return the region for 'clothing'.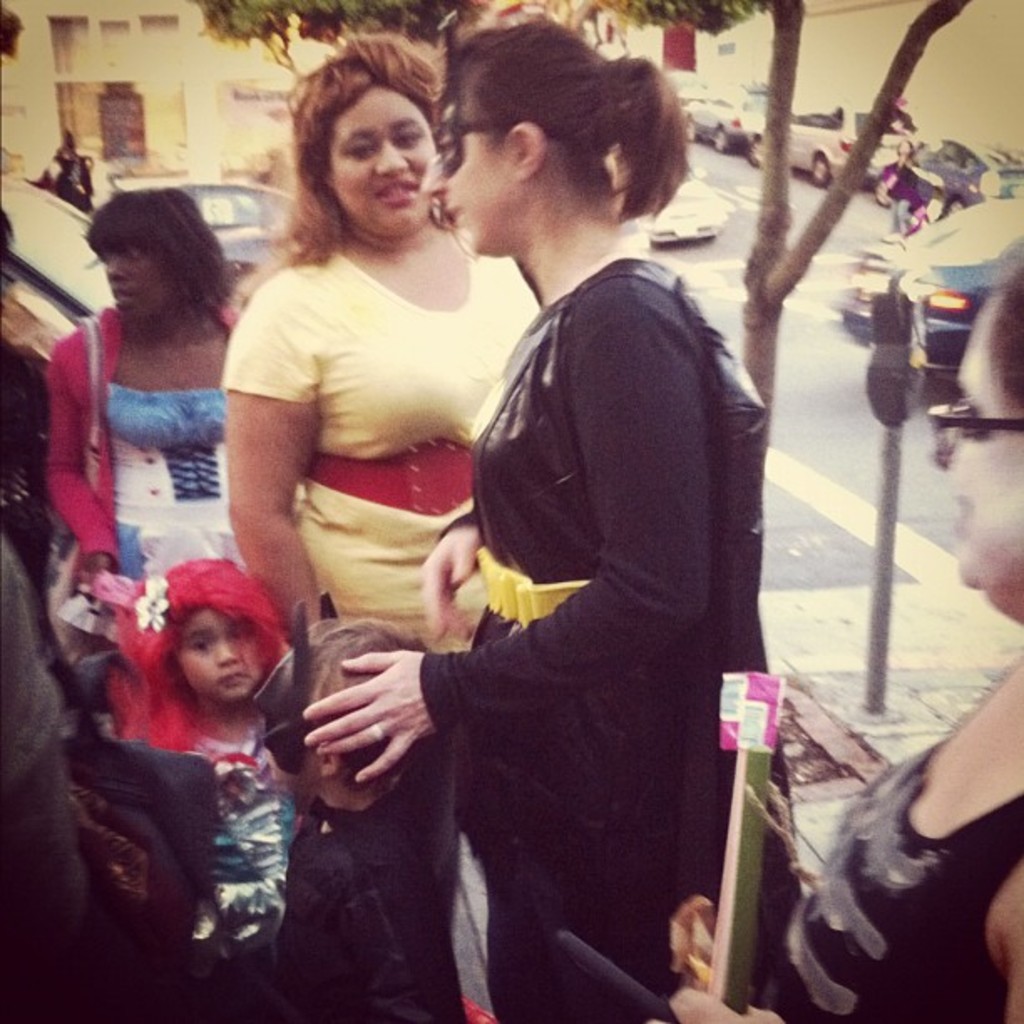
{"x1": 47, "y1": 308, "x2": 236, "y2": 632}.
